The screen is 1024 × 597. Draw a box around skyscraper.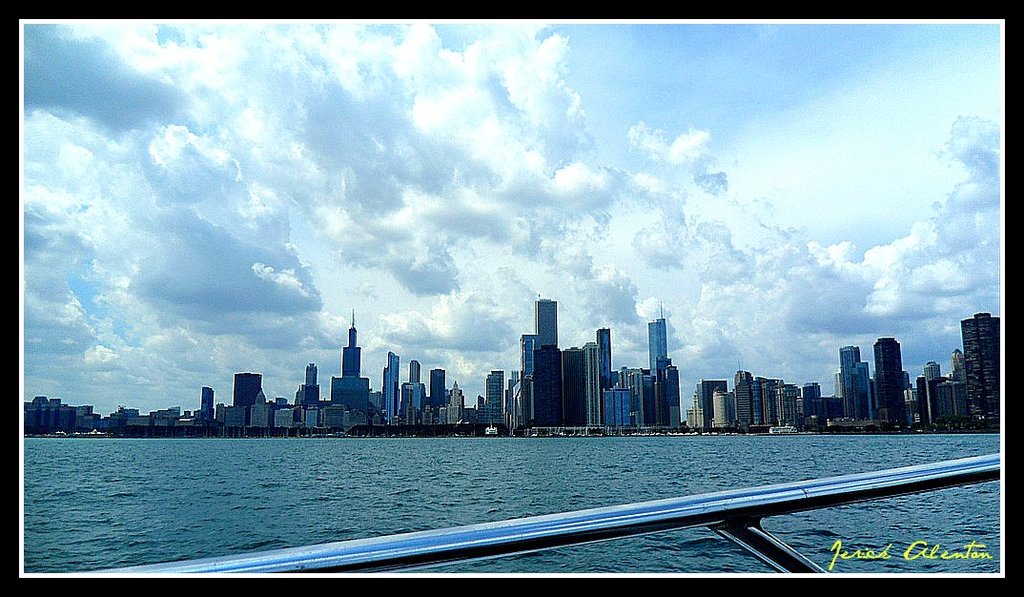
(x1=426, y1=365, x2=446, y2=413).
